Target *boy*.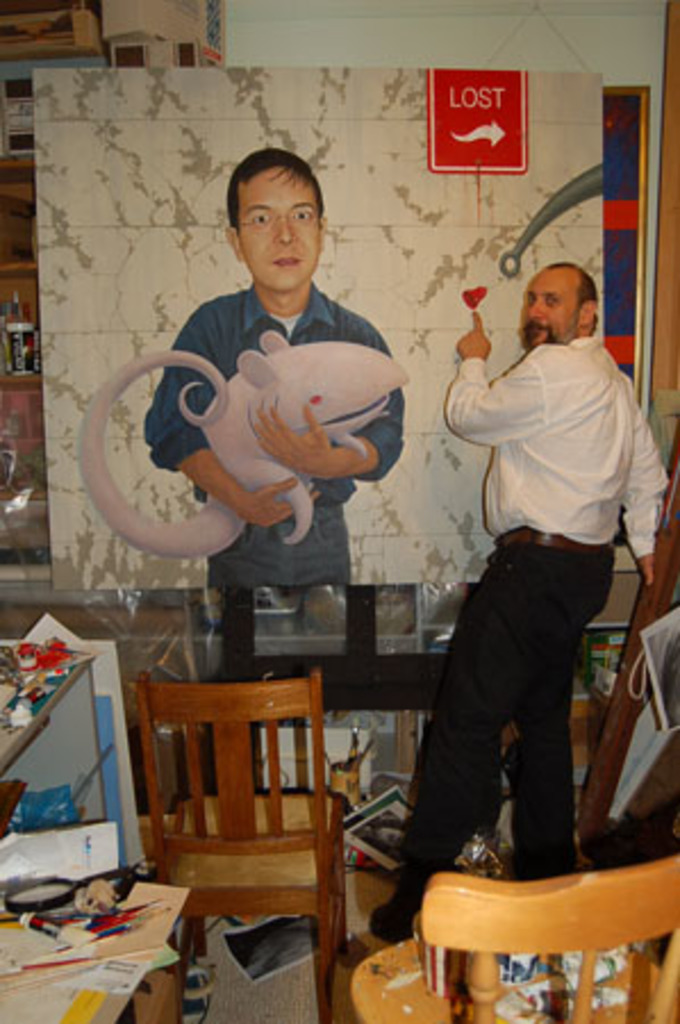
Target region: {"x1": 146, "y1": 152, "x2": 416, "y2": 503}.
